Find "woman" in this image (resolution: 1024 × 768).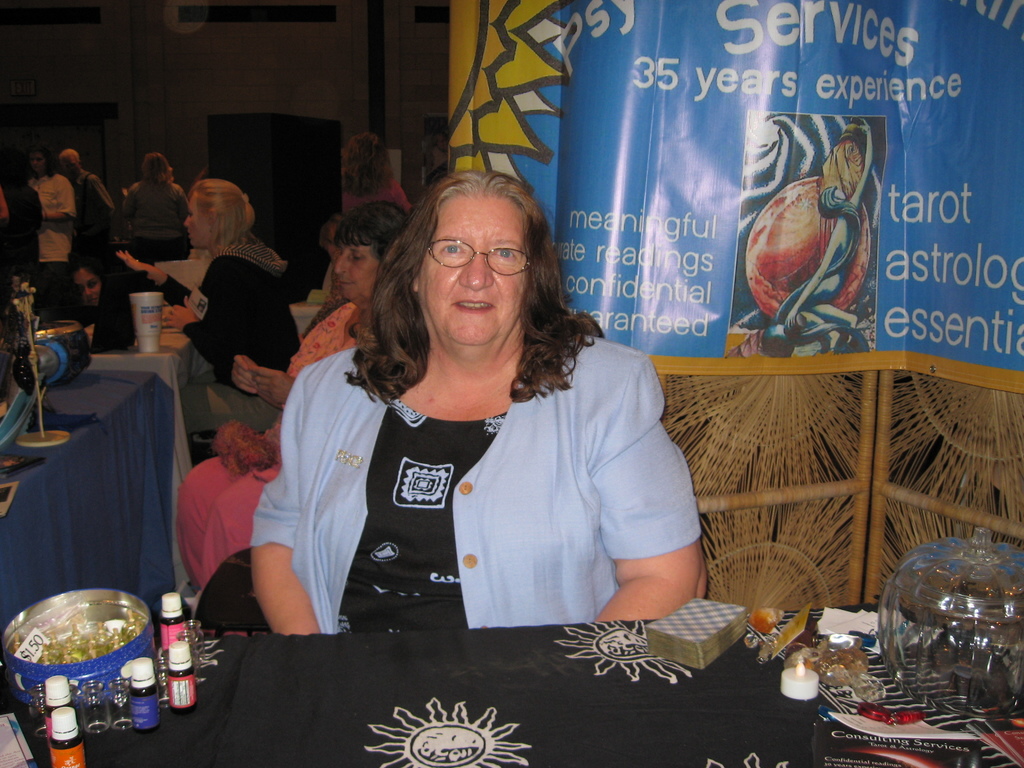
Rect(117, 177, 297, 436).
